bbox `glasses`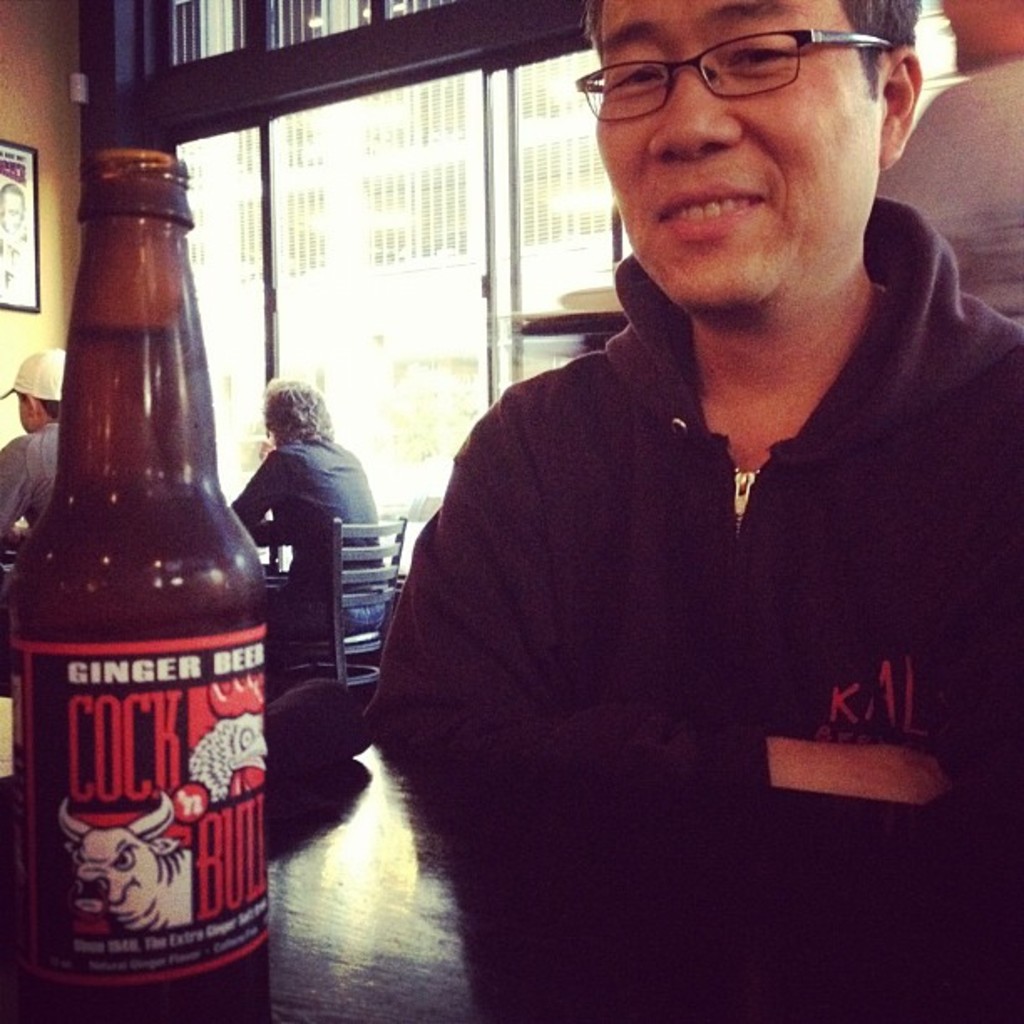
{"x1": 572, "y1": 22, "x2": 915, "y2": 119}
